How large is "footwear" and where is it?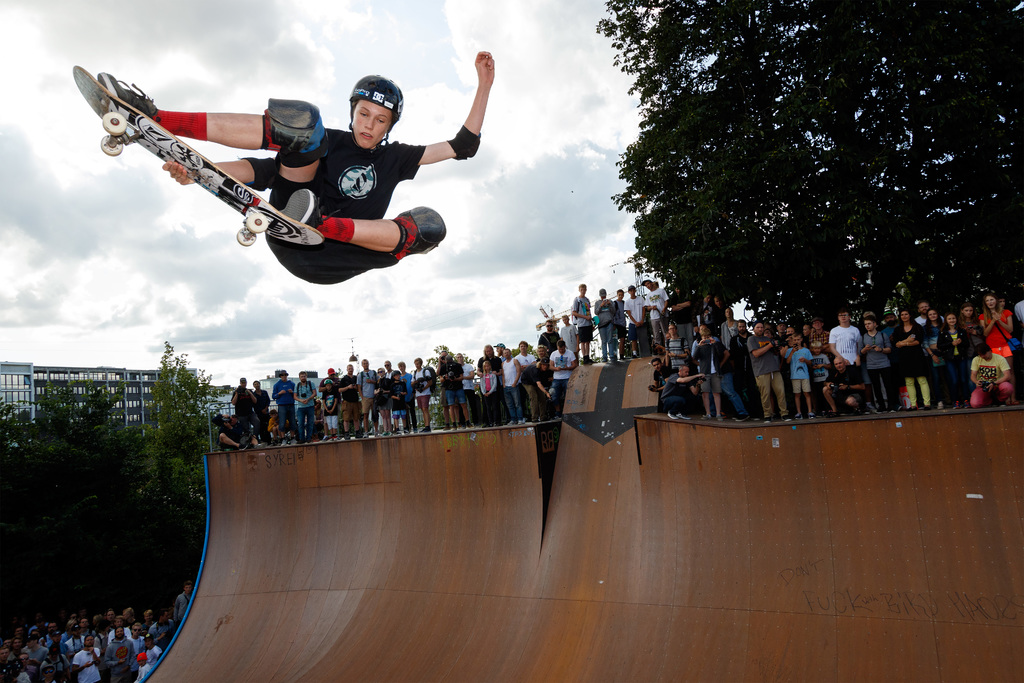
Bounding box: [left=280, top=437, right=289, bottom=446].
